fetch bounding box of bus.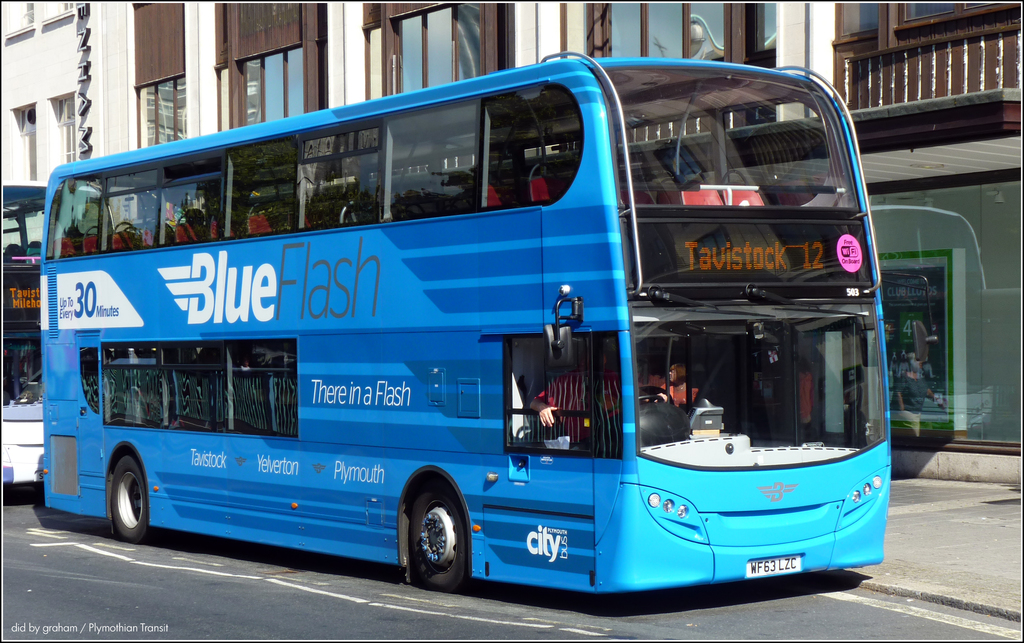
Bbox: <region>42, 48, 897, 594</region>.
